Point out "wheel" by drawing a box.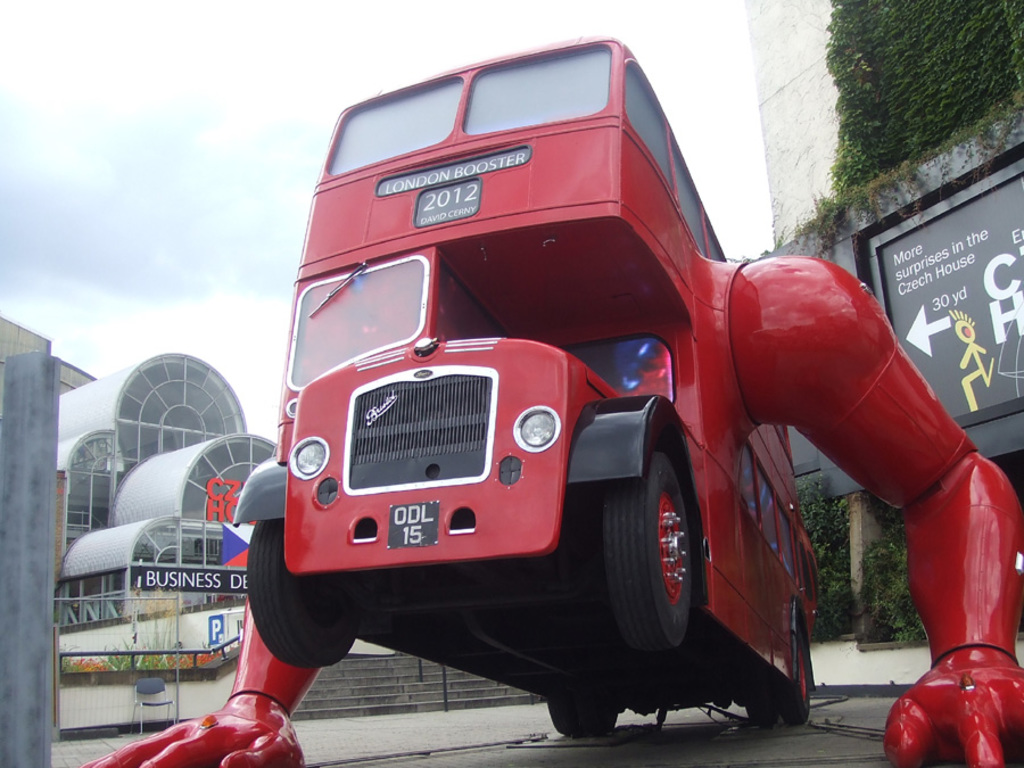
779, 634, 810, 728.
